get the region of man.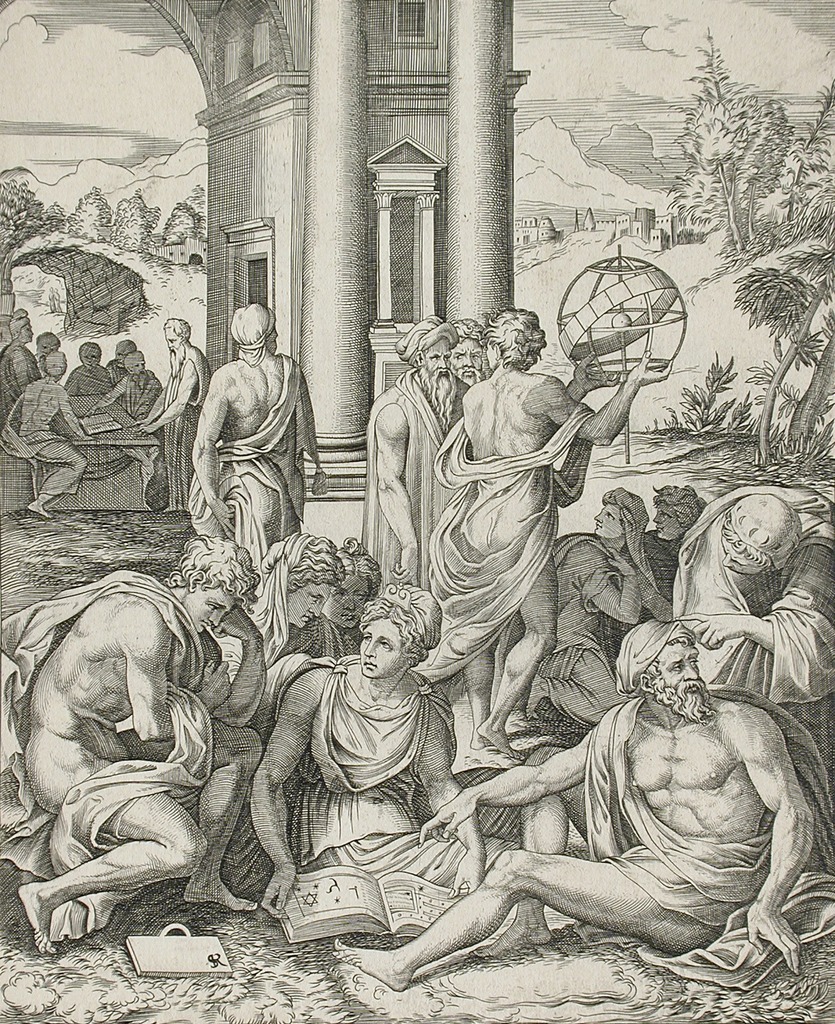
x1=0 y1=531 x2=266 y2=973.
